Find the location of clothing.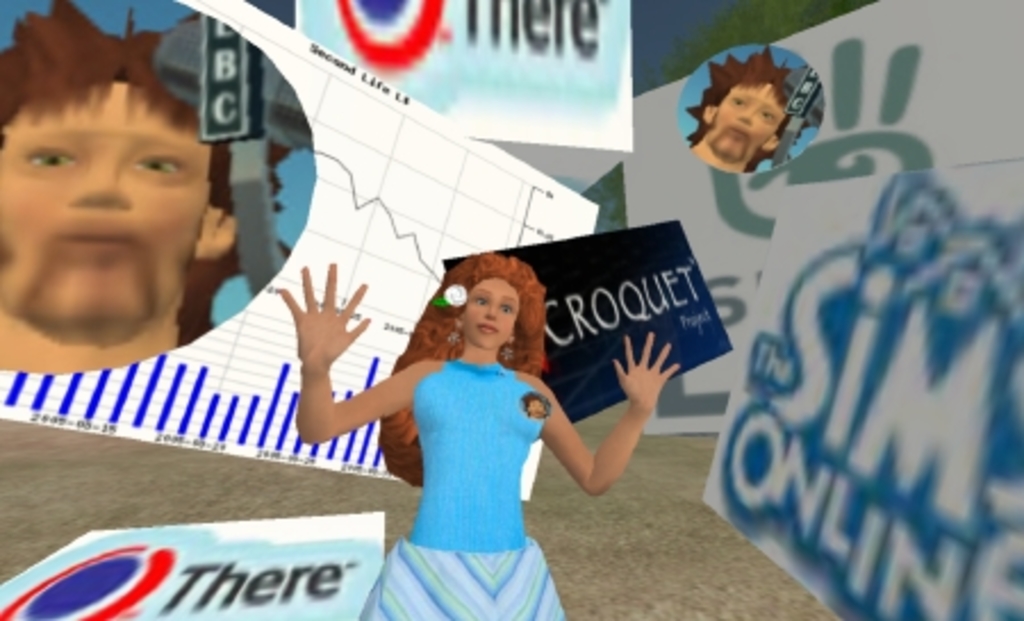
Location: (x1=366, y1=346, x2=569, y2=619).
